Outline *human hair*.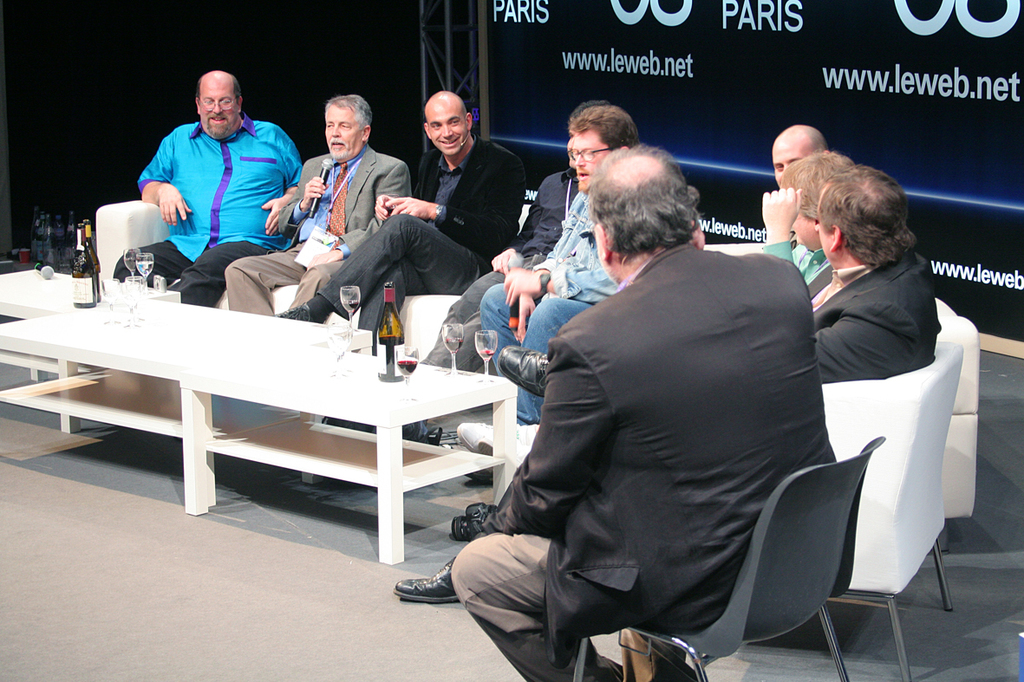
Outline: rect(773, 150, 851, 222).
